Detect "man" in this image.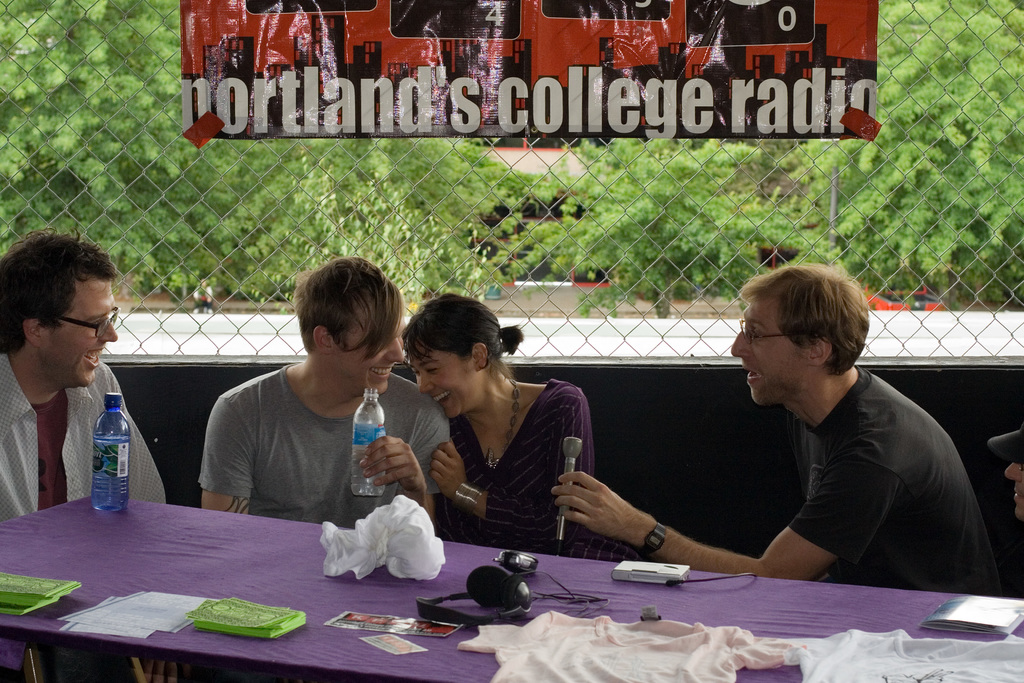
Detection: 547 267 1001 585.
